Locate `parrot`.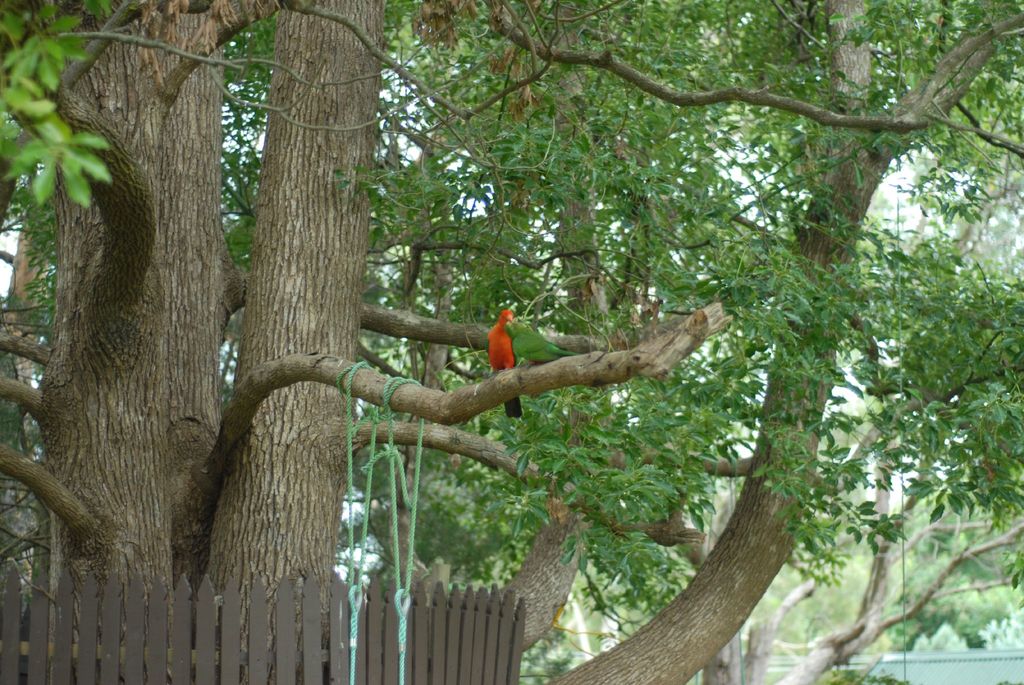
Bounding box: [481, 308, 518, 418].
